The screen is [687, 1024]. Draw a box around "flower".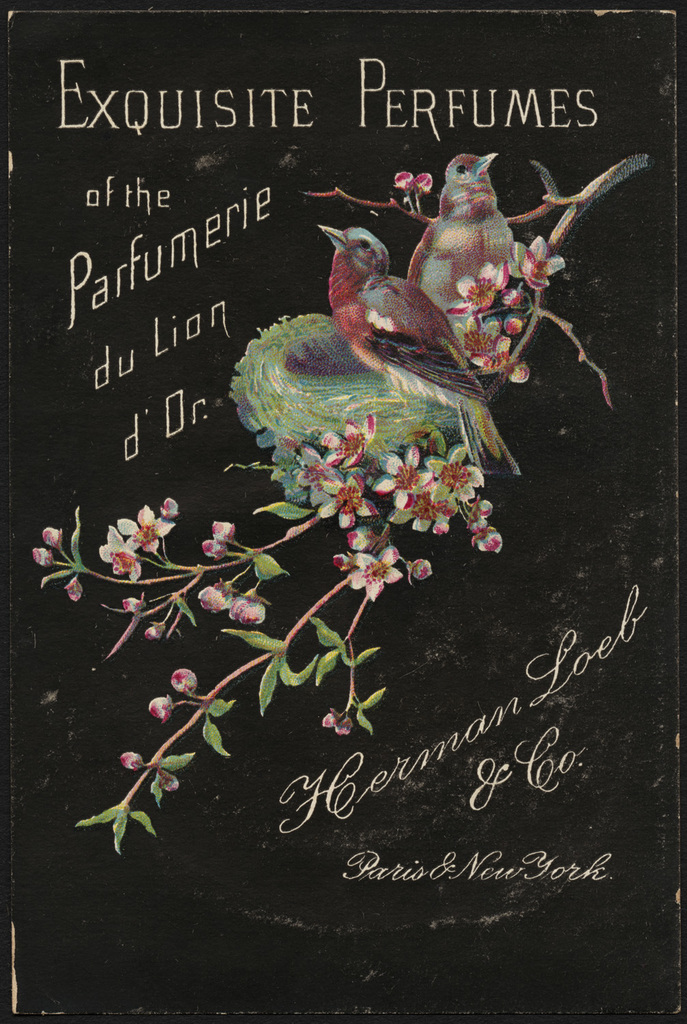
(92, 526, 141, 583).
